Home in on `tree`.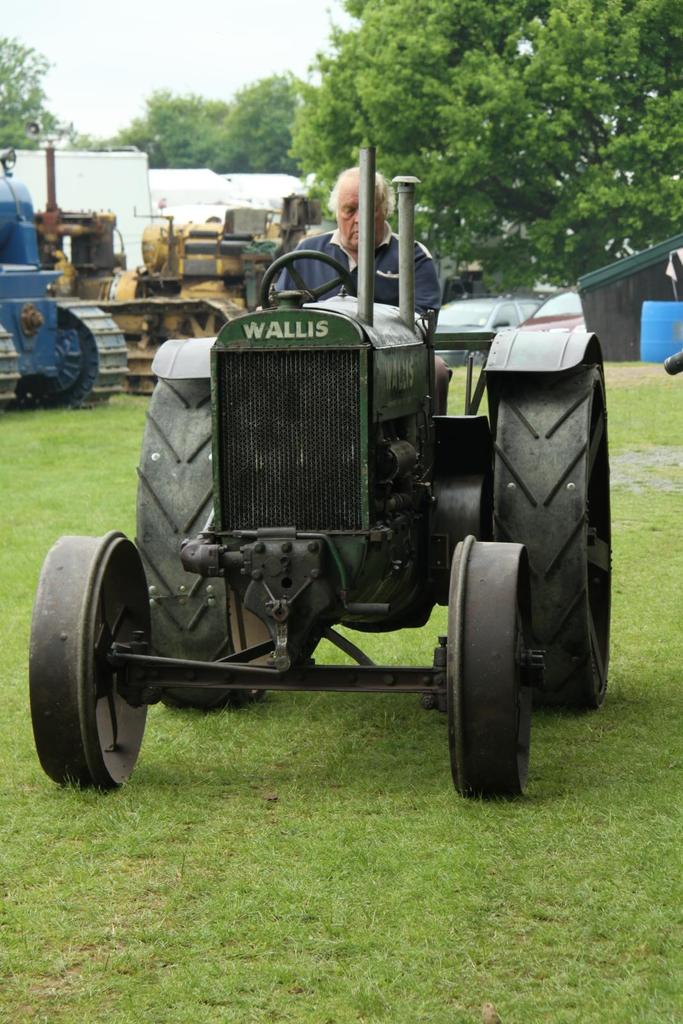
Homed in at crop(0, 29, 59, 149).
